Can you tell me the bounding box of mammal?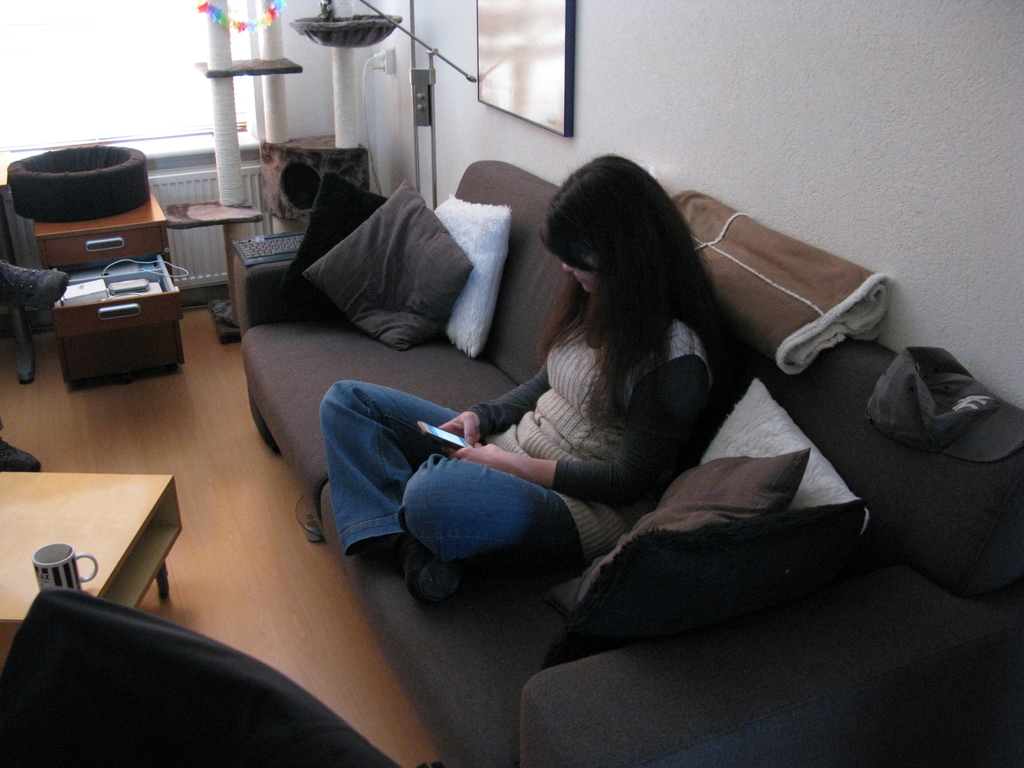
[351, 168, 828, 609].
